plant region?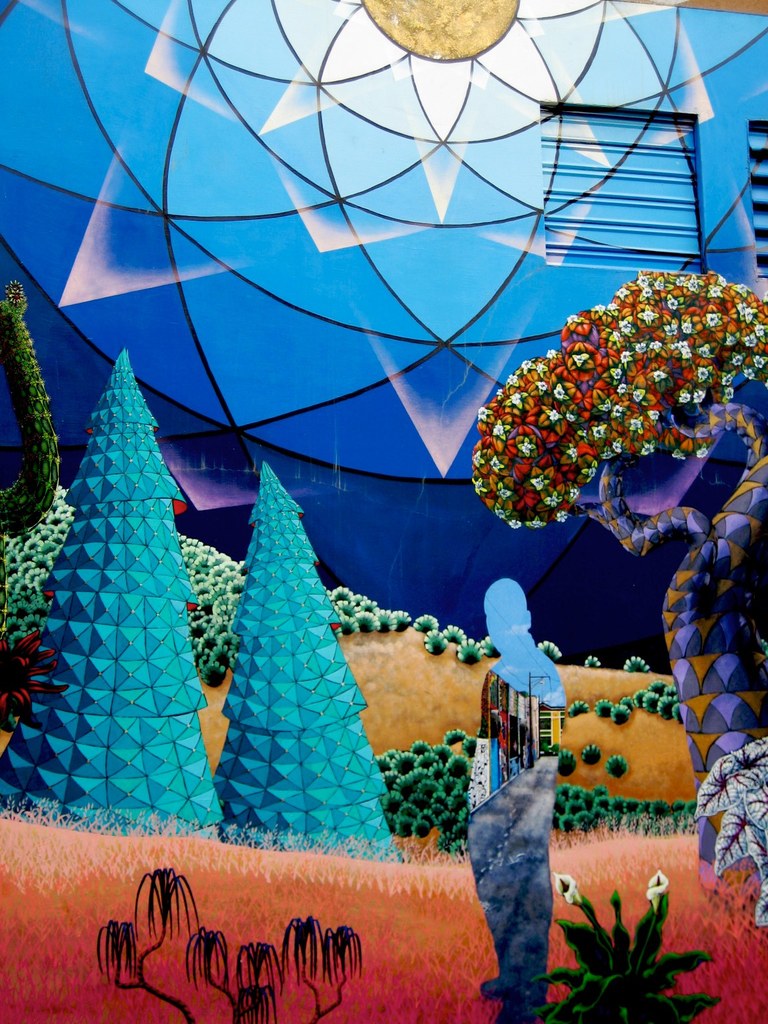
bbox=[691, 723, 767, 939]
